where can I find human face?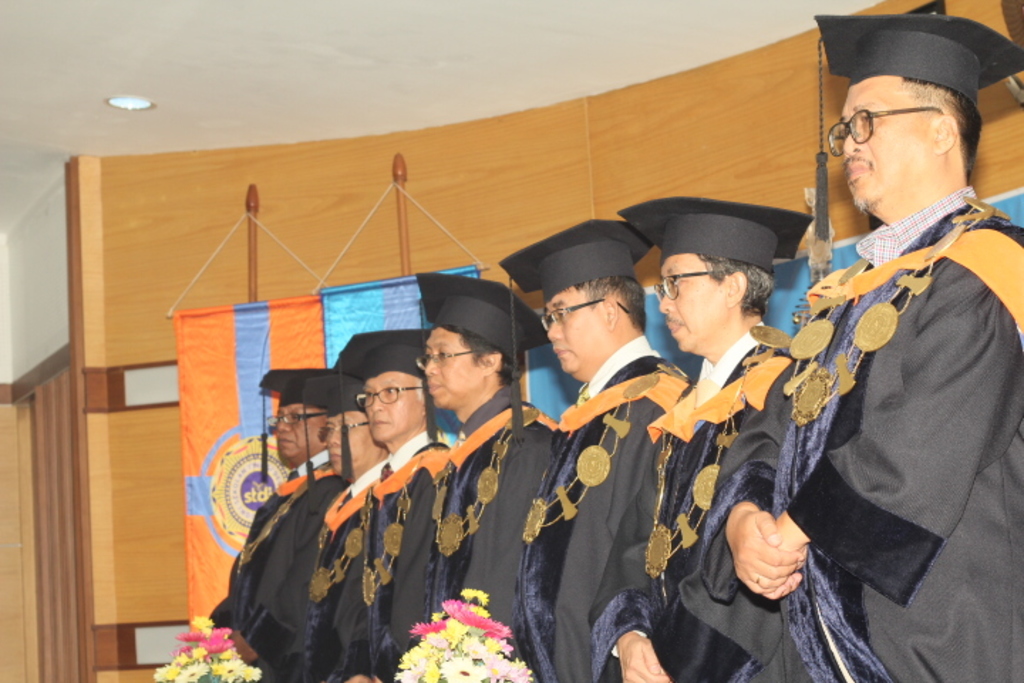
You can find it at pyautogui.locateOnScreen(368, 371, 427, 437).
